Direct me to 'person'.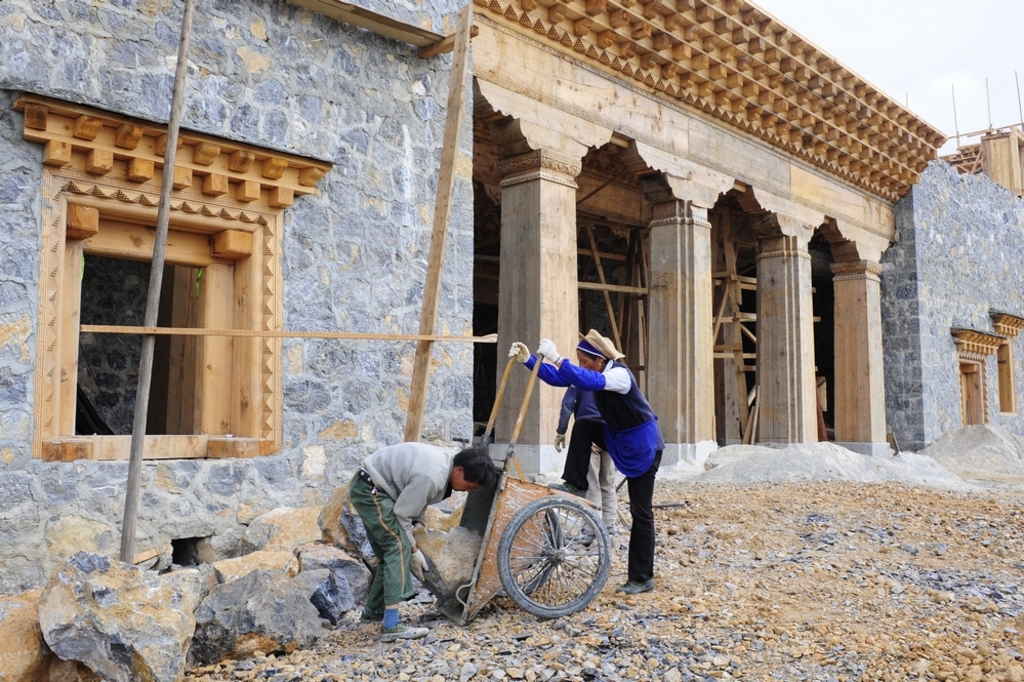
Direction: 346/440/499/649.
